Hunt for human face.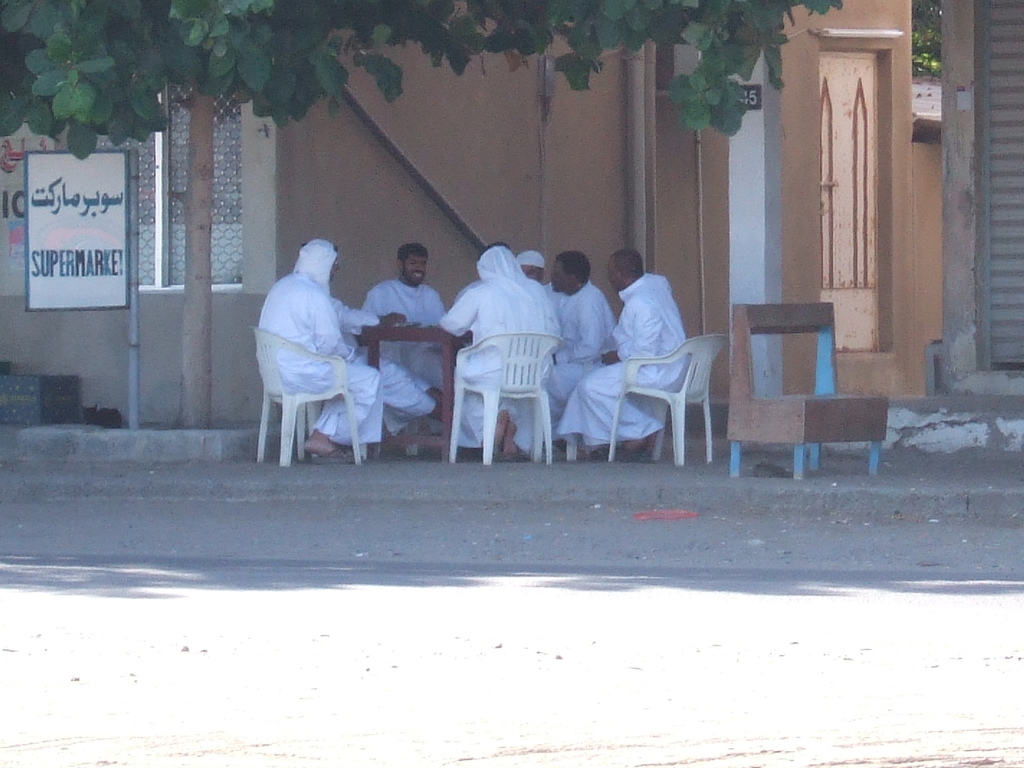
Hunted down at Rect(517, 262, 547, 284).
